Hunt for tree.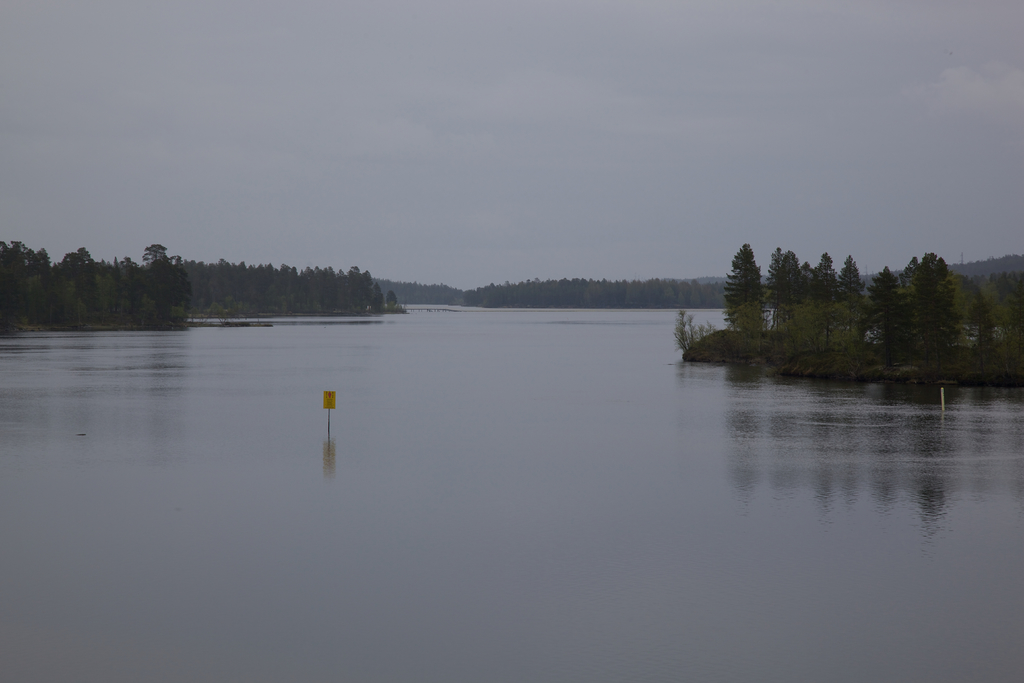
Hunted down at 728,233,793,334.
